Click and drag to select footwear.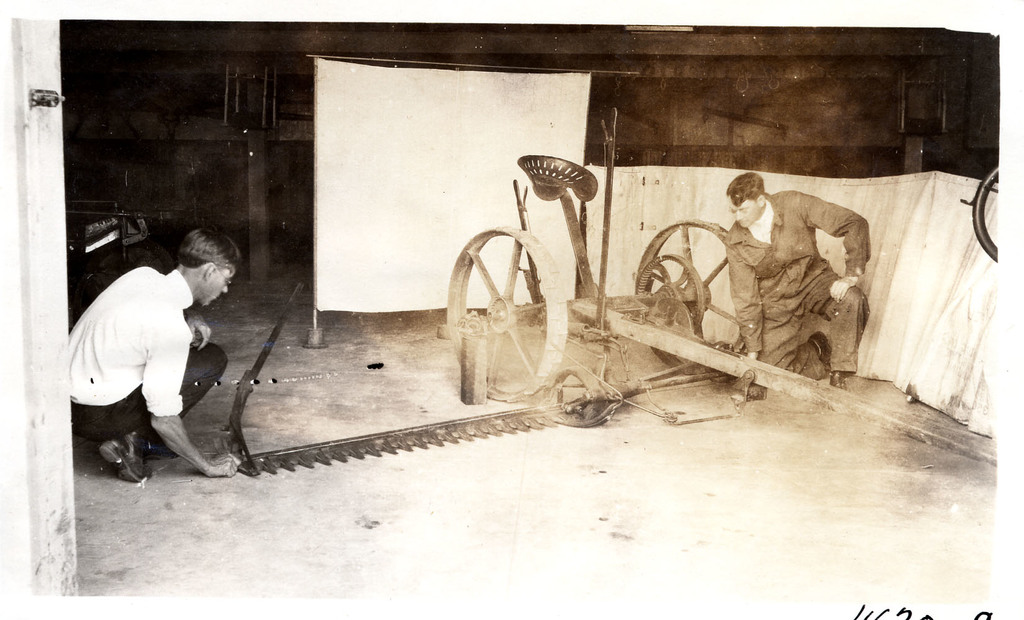
Selection: [x1=825, y1=369, x2=847, y2=393].
